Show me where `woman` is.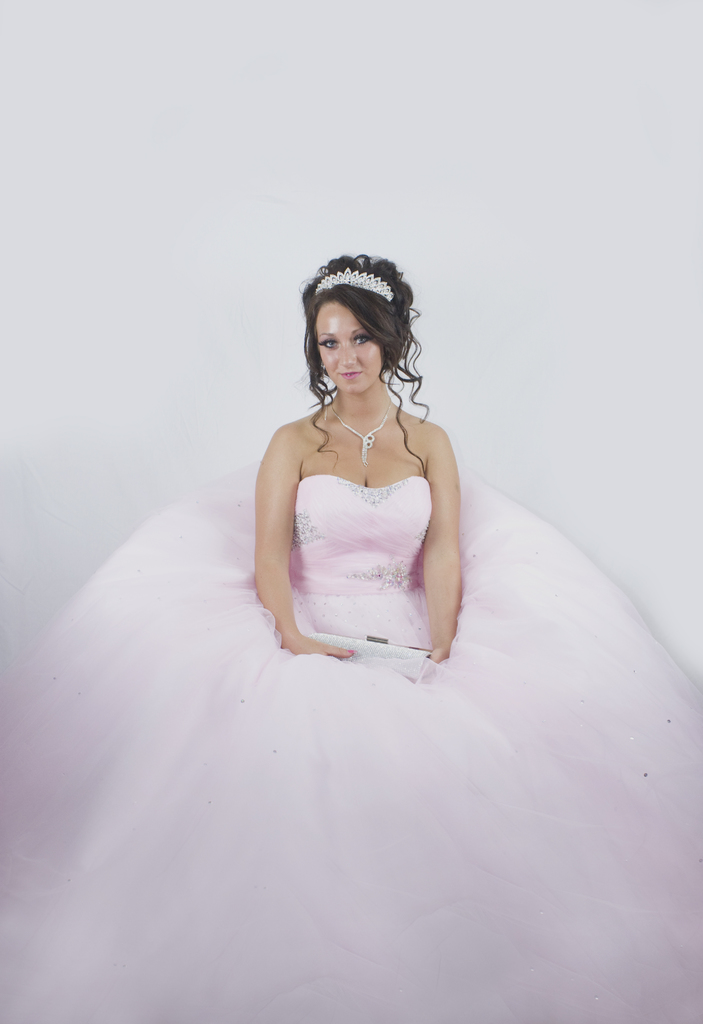
`woman` is at left=234, top=275, right=497, bottom=694.
